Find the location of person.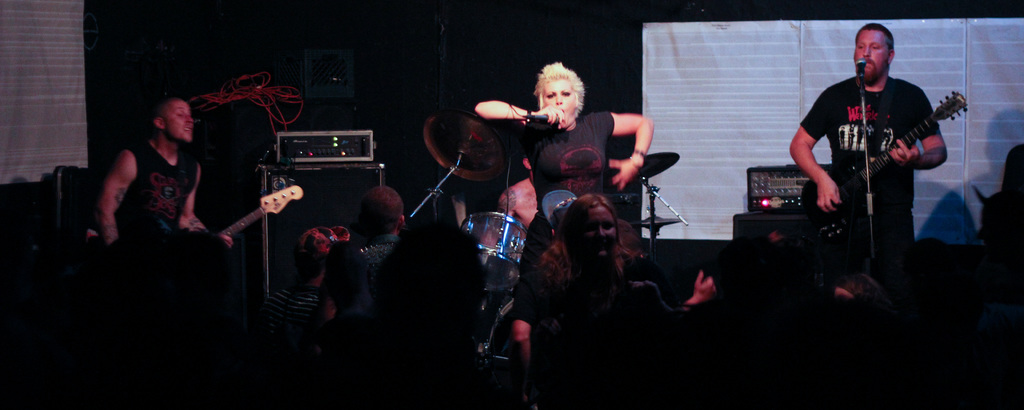
Location: [left=493, top=152, right=537, bottom=226].
